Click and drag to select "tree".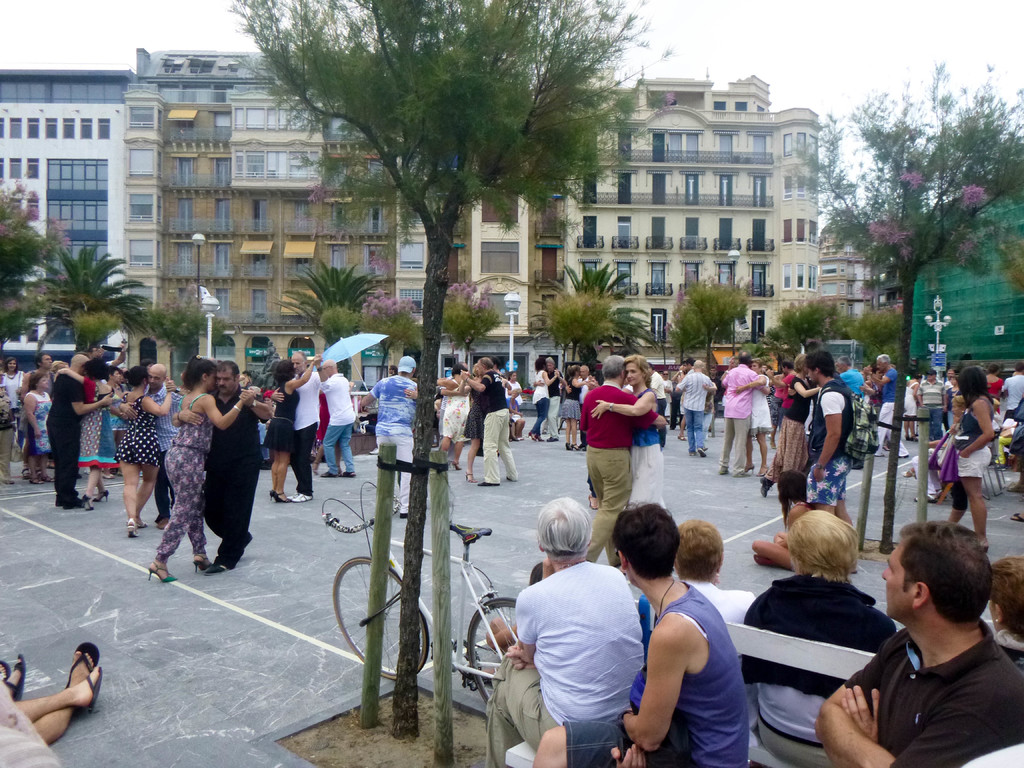
Selection: bbox(783, 56, 1023, 556).
